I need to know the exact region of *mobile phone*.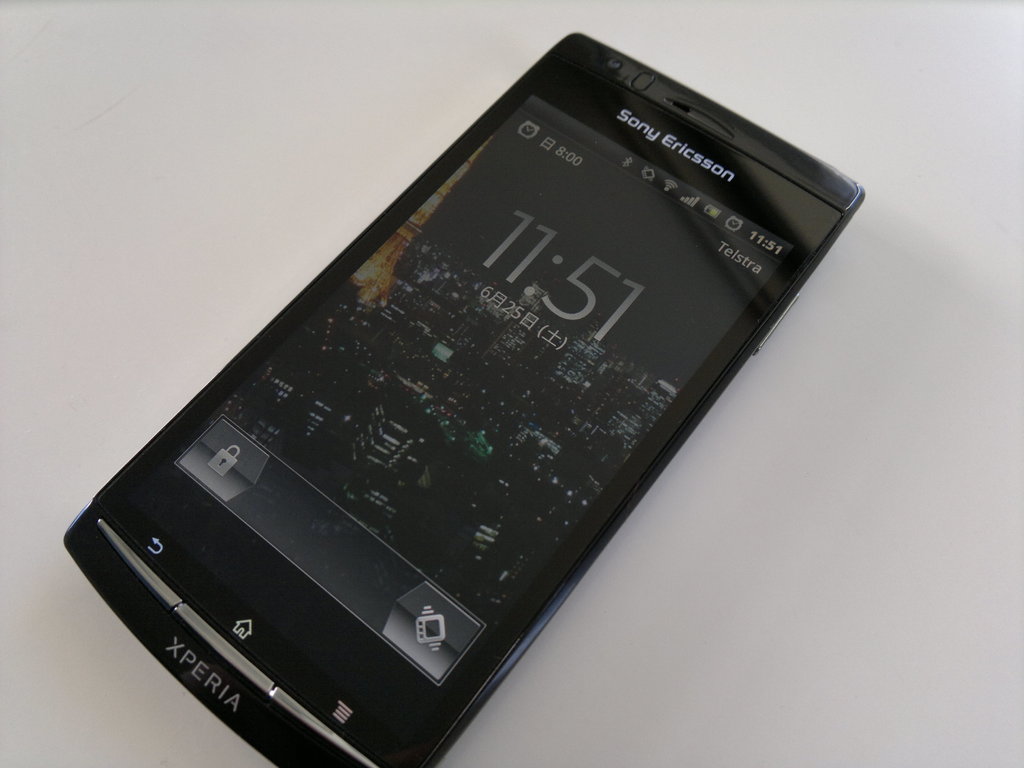
Region: Rect(58, 42, 872, 746).
